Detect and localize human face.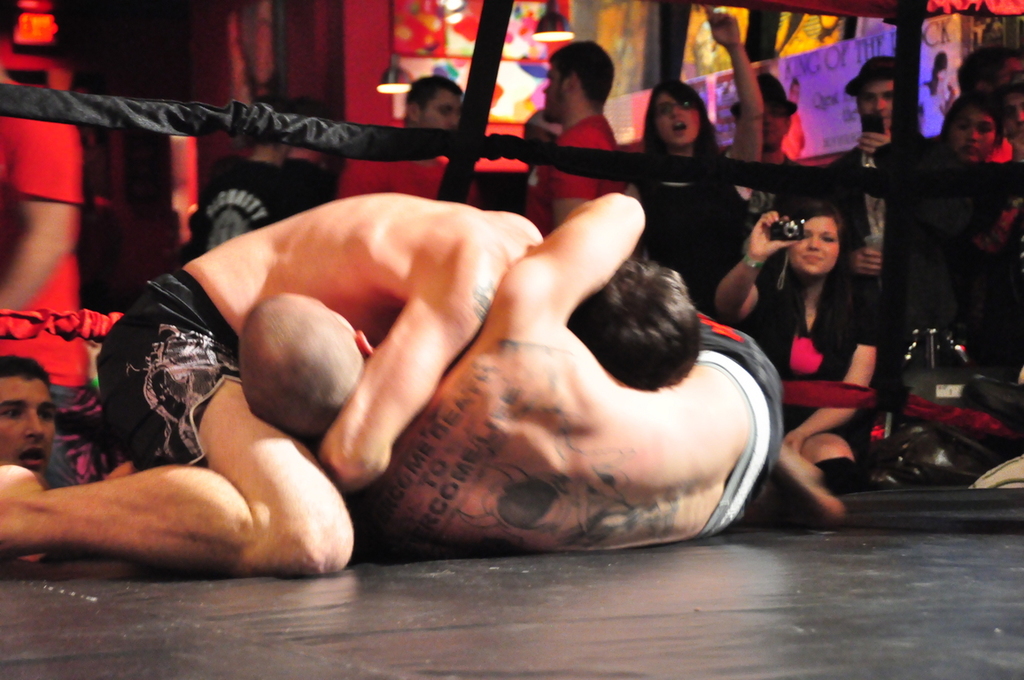
Localized at {"left": 539, "top": 66, "right": 569, "bottom": 119}.
